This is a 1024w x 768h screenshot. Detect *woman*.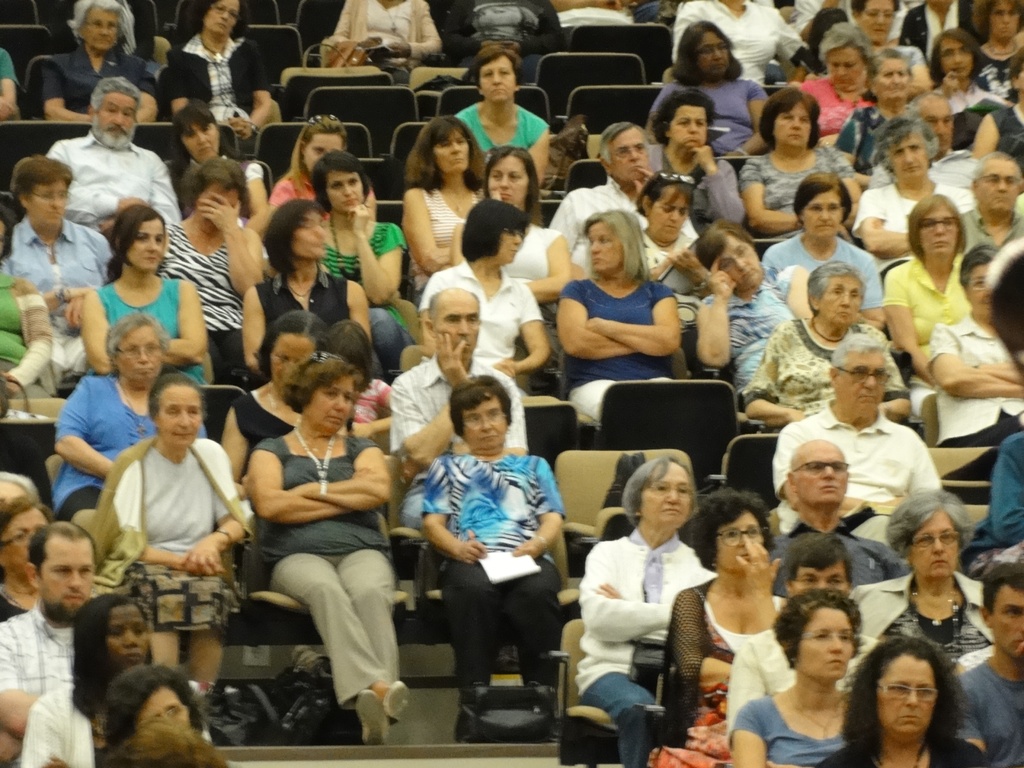
<region>959, 434, 1023, 582</region>.
